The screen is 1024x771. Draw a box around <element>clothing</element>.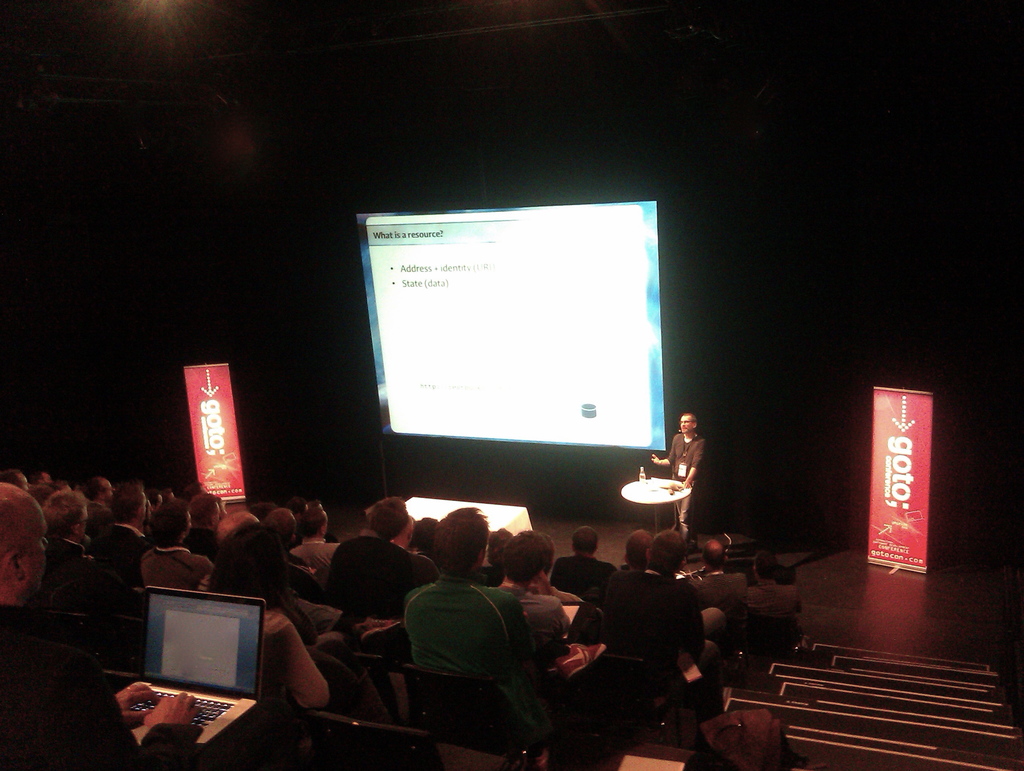
bbox=(138, 541, 214, 594).
